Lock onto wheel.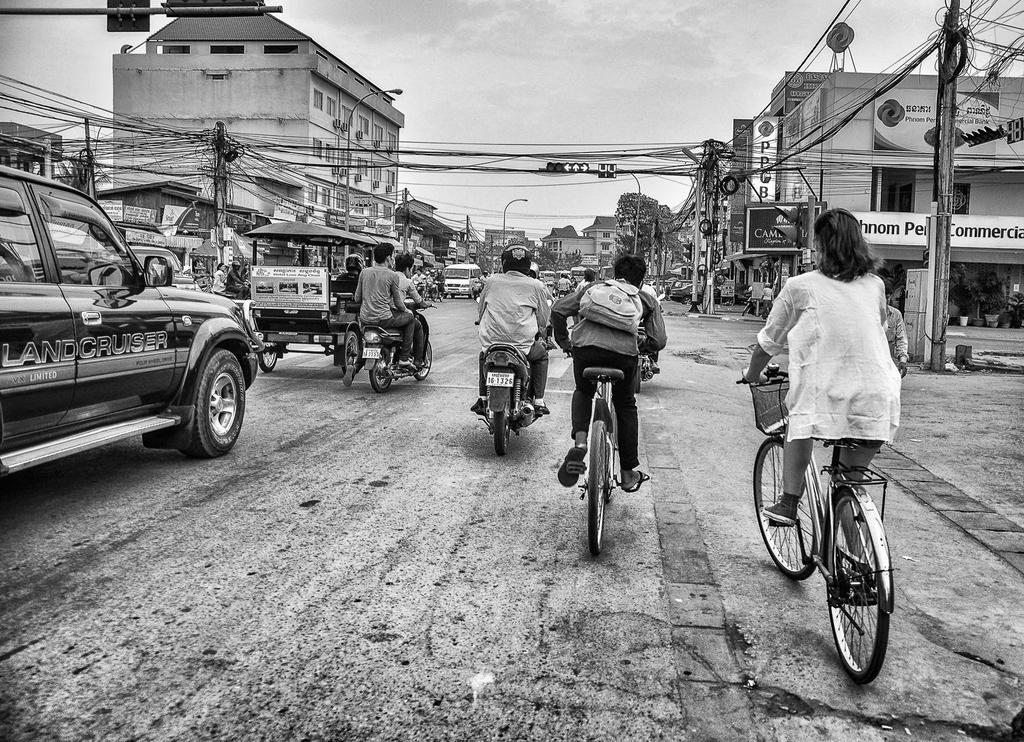
Locked: Rect(411, 340, 431, 382).
